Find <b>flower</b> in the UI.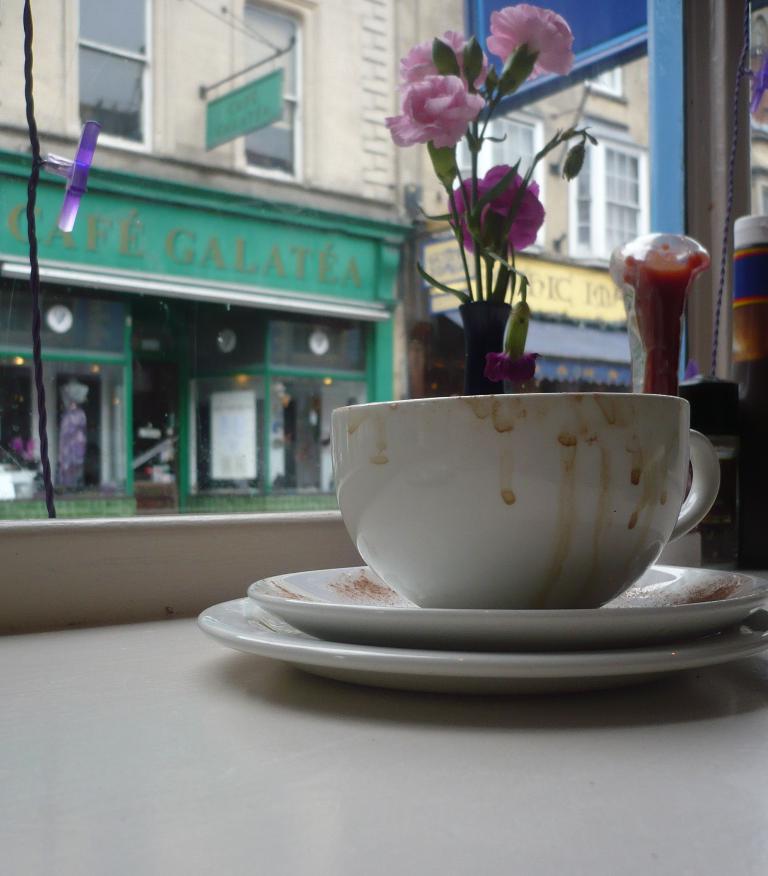
UI element at 443:166:547:260.
